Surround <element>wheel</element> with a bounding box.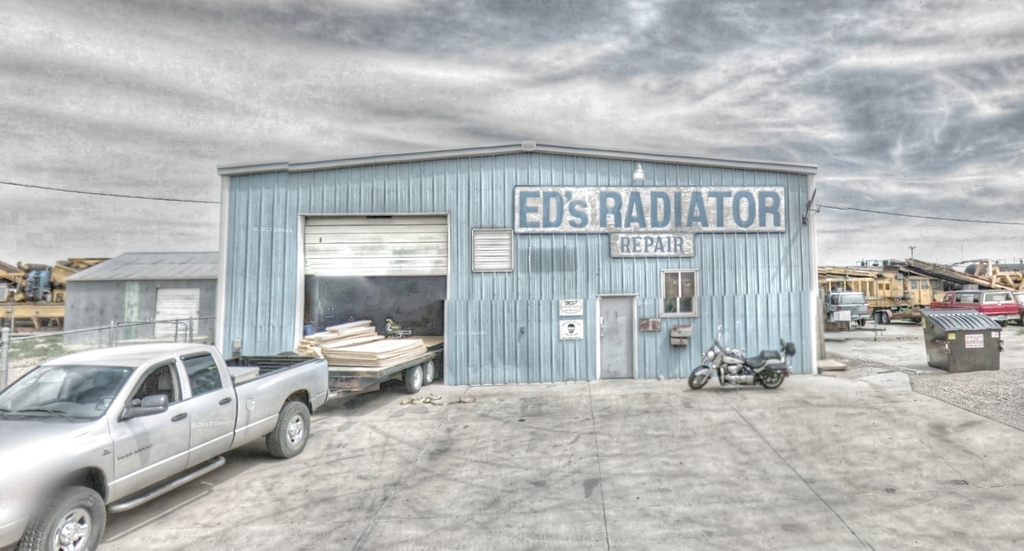
[x1=20, y1=490, x2=109, y2=550].
